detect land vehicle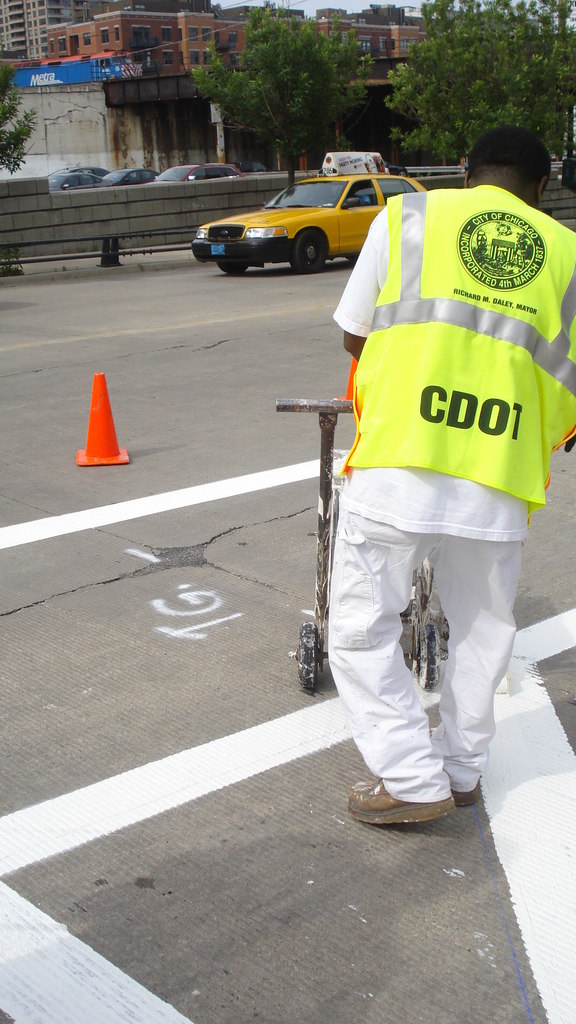
[left=47, top=172, right=102, bottom=191]
